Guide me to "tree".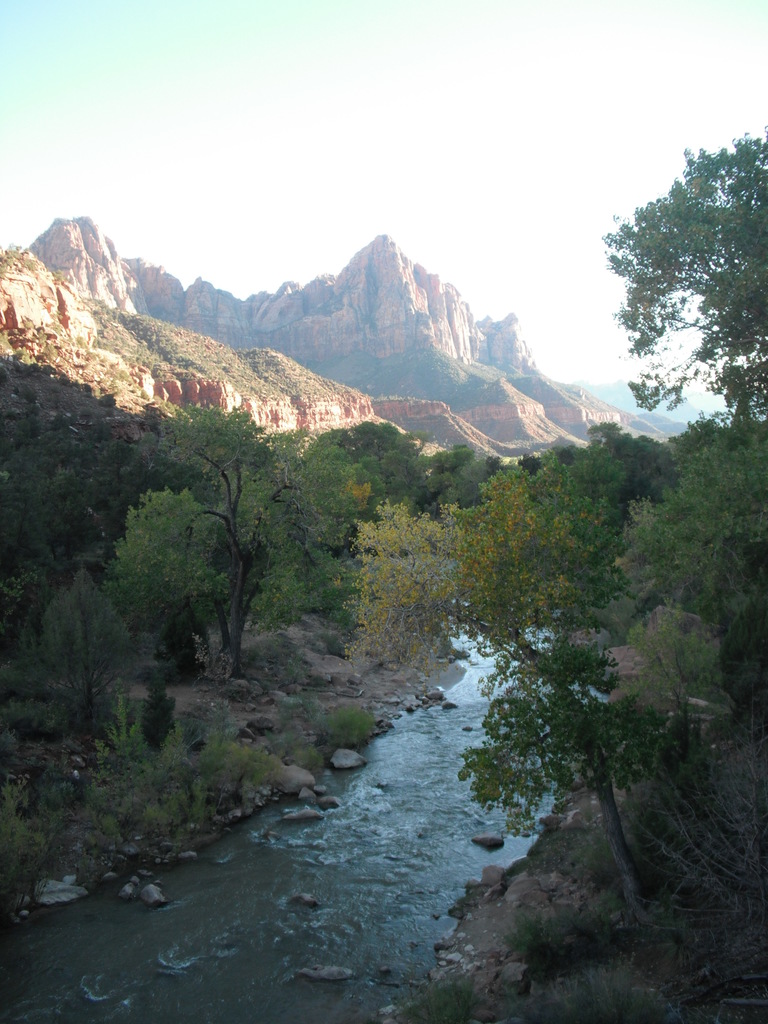
Guidance: 637 428 767 762.
